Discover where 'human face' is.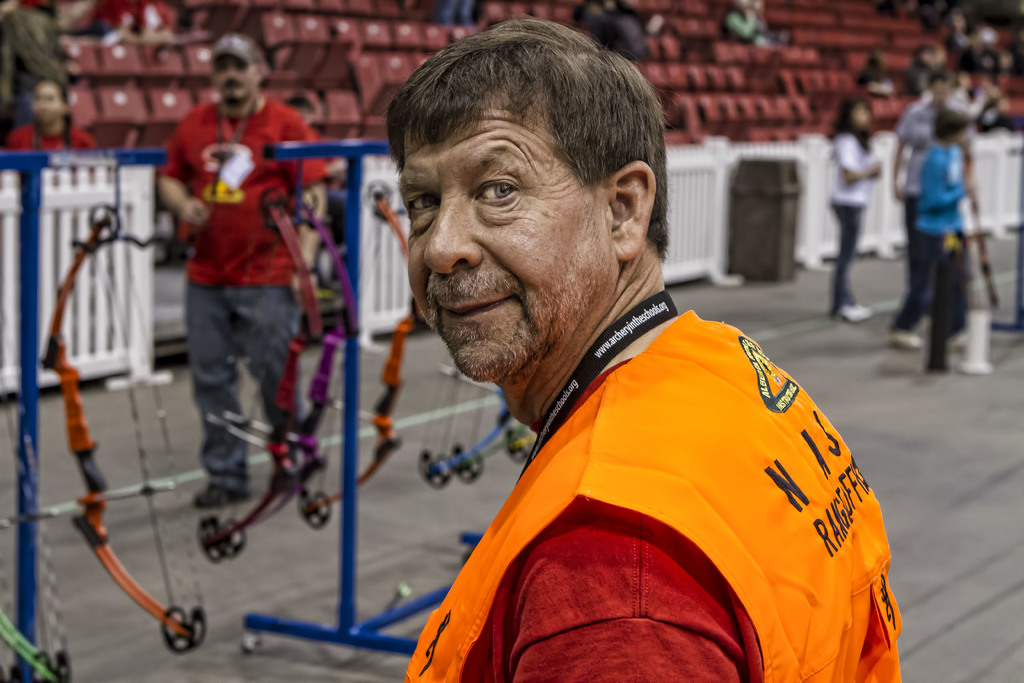
Discovered at bbox(392, 112, 604, 384).
